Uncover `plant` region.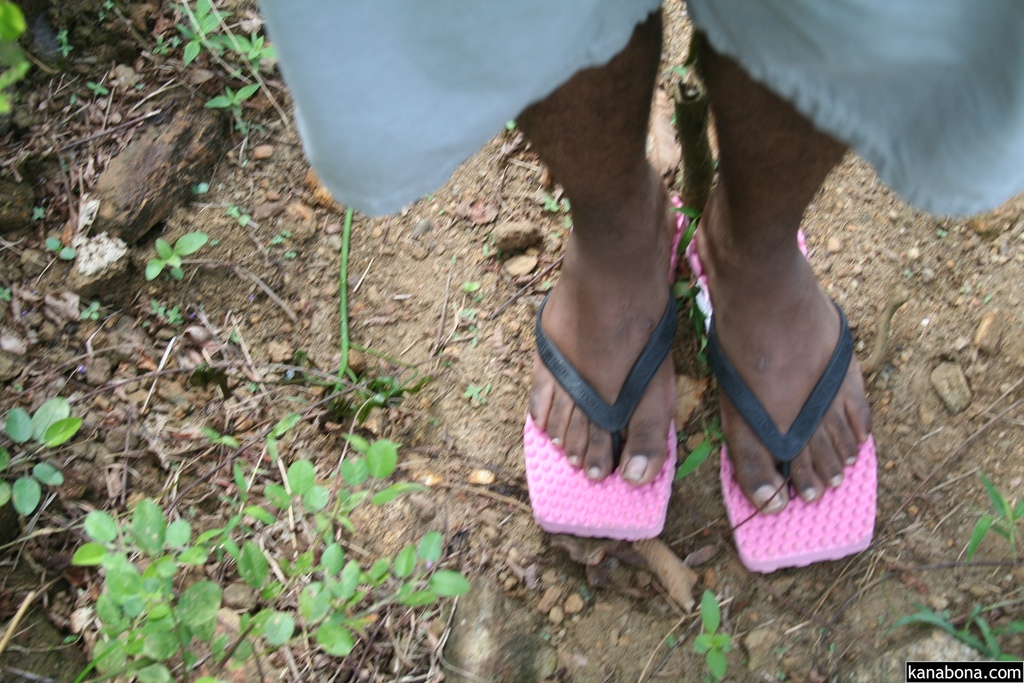
Uncovered: 351:367:461:424.
